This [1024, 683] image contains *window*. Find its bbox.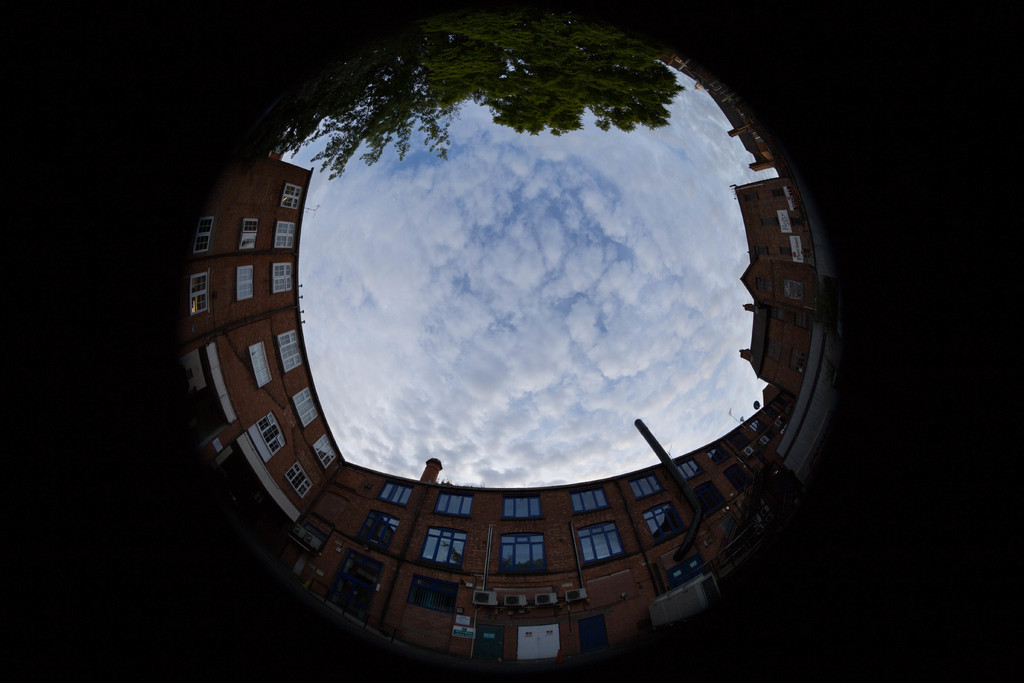
(left=271, top=322, right=307, bottom=370).
